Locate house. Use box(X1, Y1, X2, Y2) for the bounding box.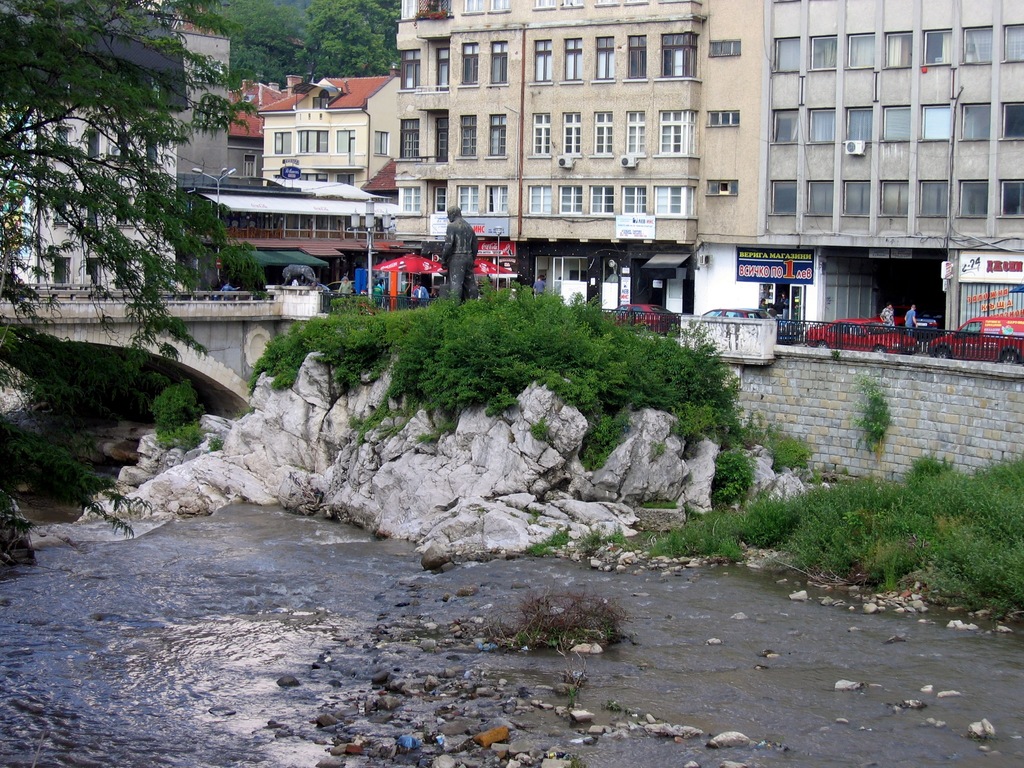
box(228, 77, 291, 177).
